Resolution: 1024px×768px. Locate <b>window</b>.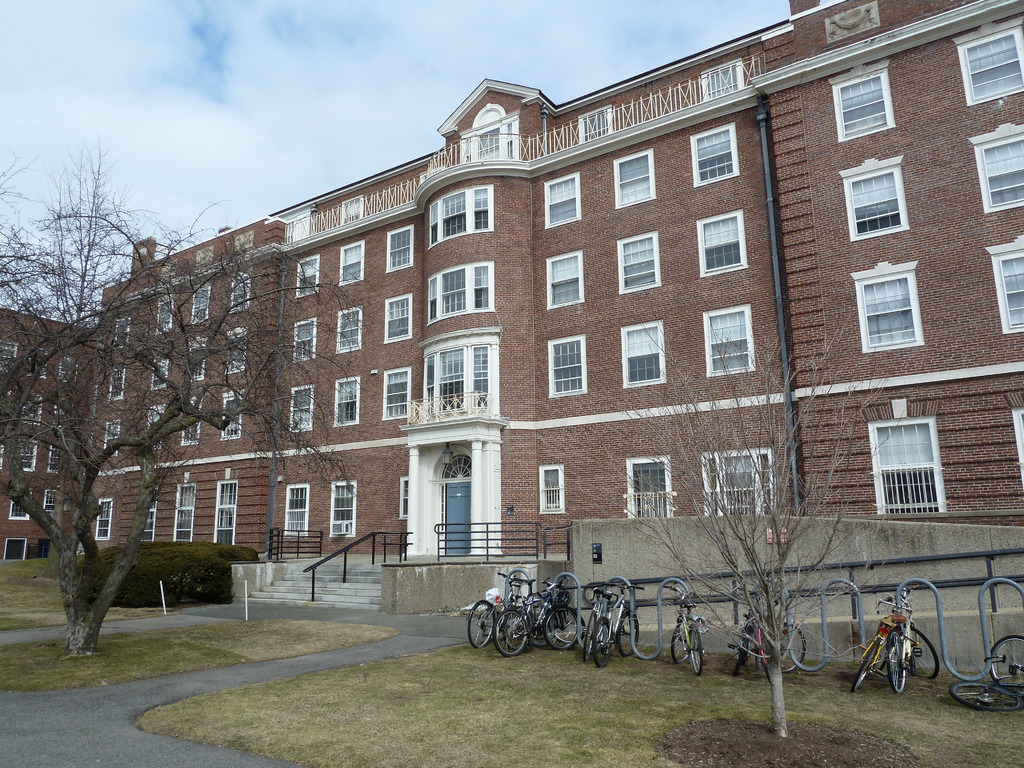
x1=175, y1=488, x2=196, y2=541.
